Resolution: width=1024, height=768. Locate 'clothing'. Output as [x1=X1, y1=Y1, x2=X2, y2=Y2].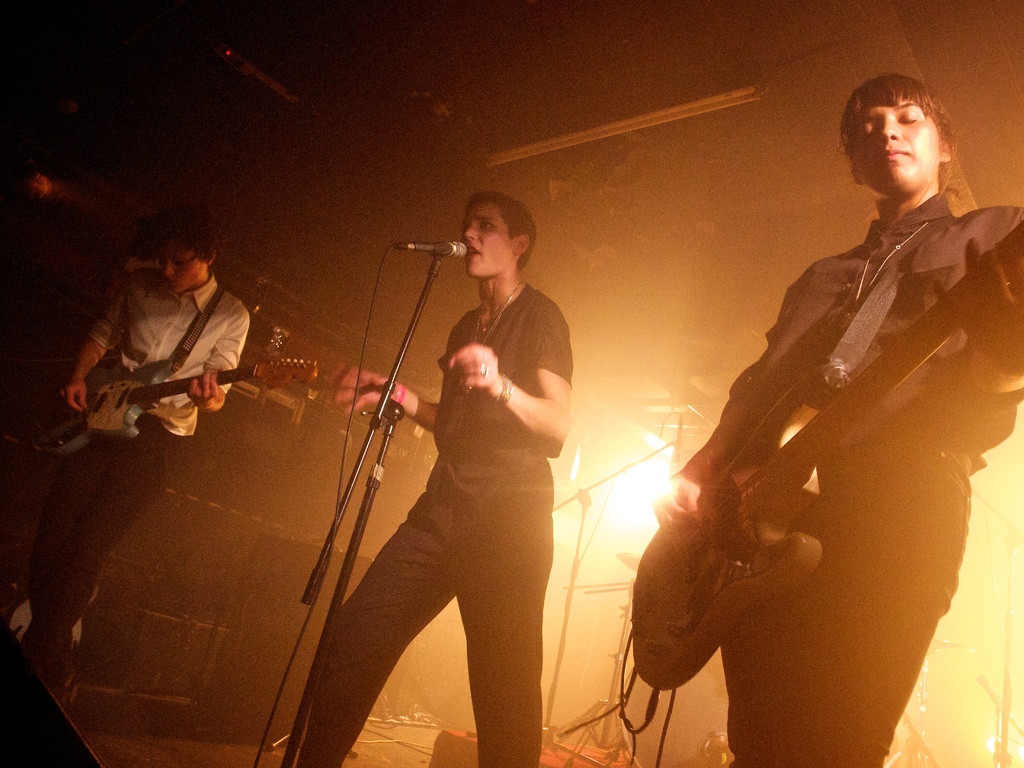
[x1=298, y1=283, x2=569, y2=767].
